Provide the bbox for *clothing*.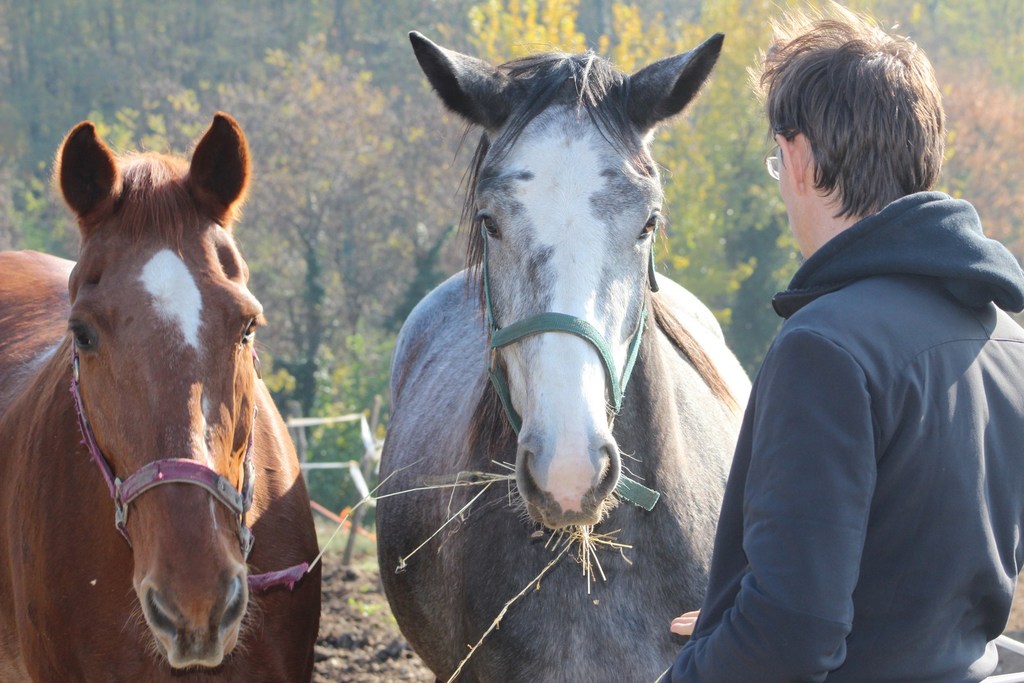
BBox(662, 192, 1023, 681).
